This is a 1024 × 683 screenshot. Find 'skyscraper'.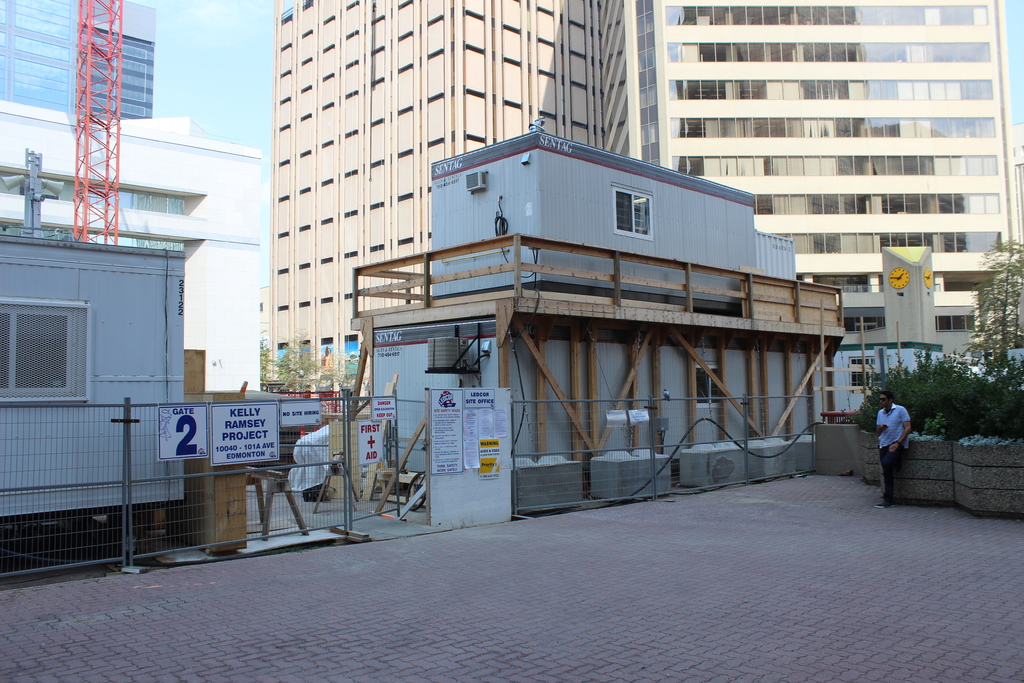
Bounding box: box=[0, 0, 154, 124].
